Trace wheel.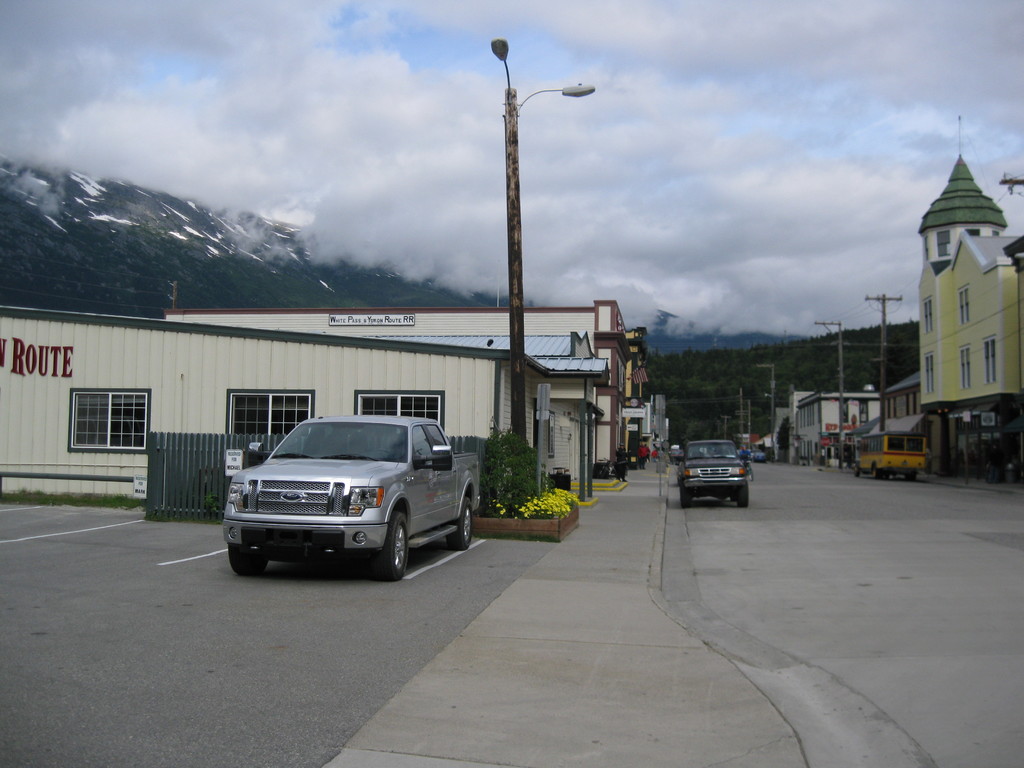
Traced to 904, 472, 915, 480.
